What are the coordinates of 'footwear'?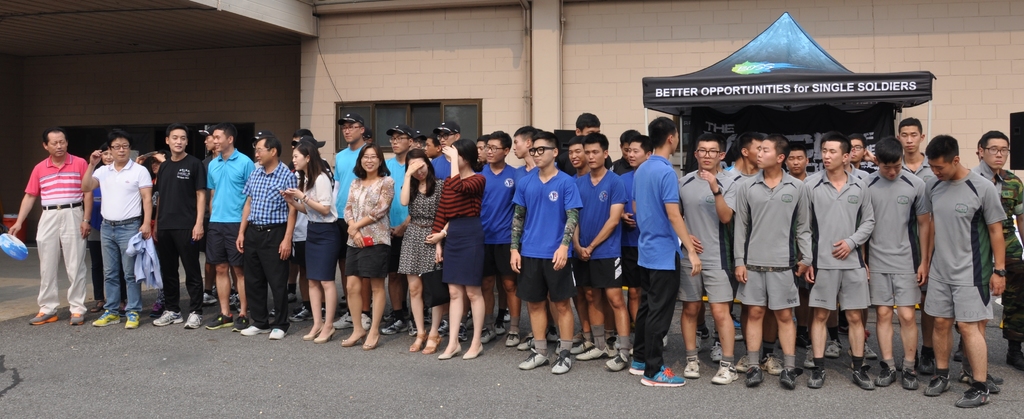
select_region(93, 311, 116, 327).
